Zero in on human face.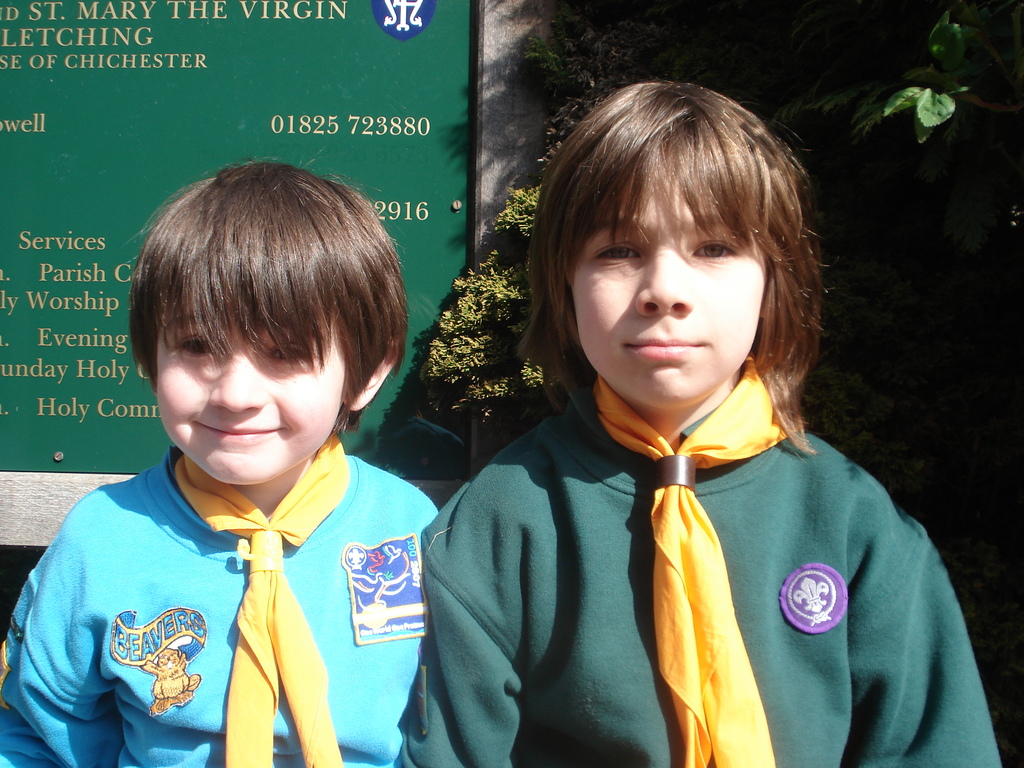
Zeroed in: locate(575, 163, 772, 401).
